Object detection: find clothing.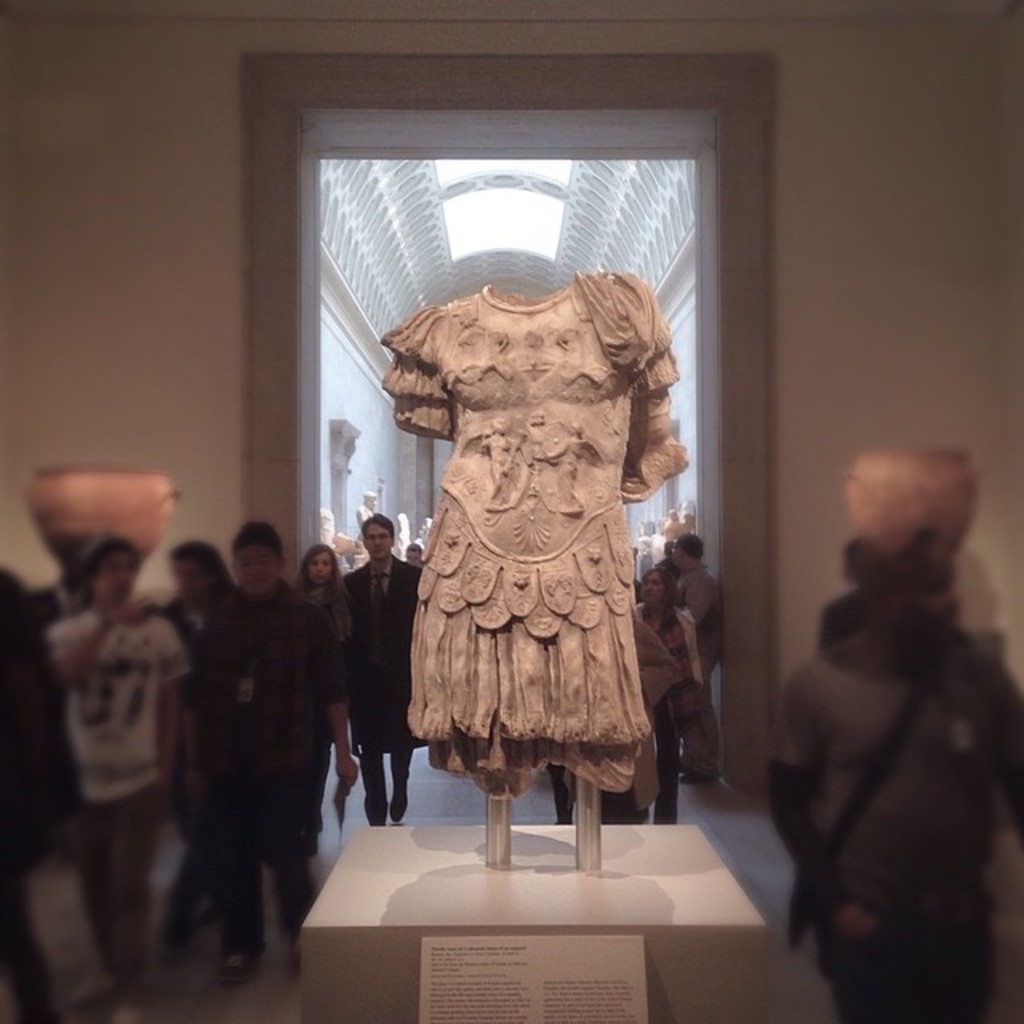
<box>389,267,682,872</box>.
